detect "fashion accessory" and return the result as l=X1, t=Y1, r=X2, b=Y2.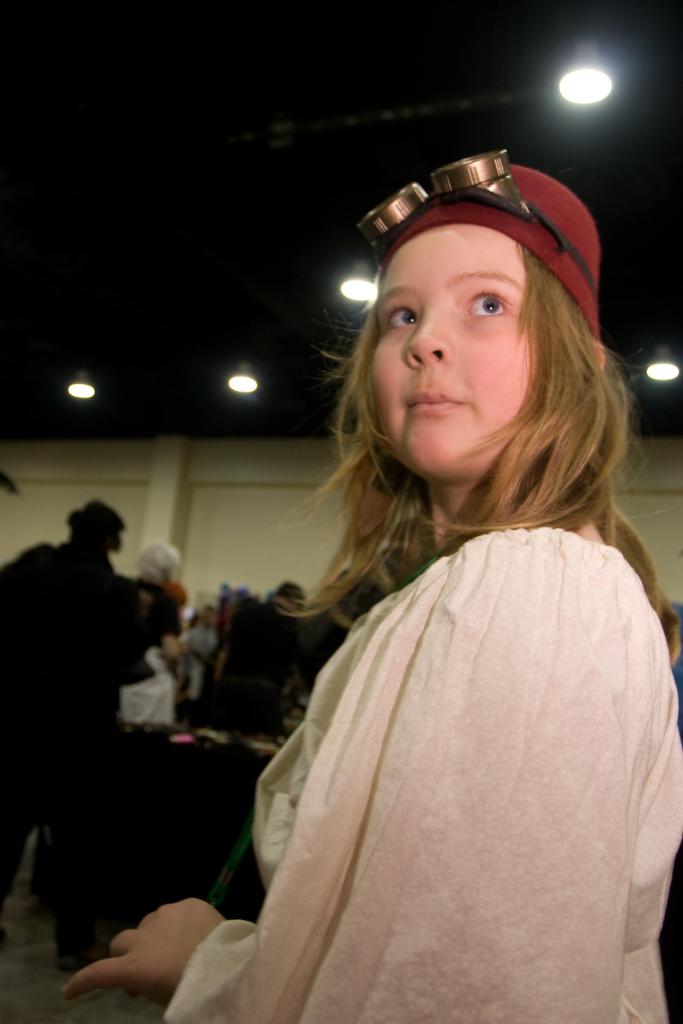
l=66, t=497, r=125, b=550.
